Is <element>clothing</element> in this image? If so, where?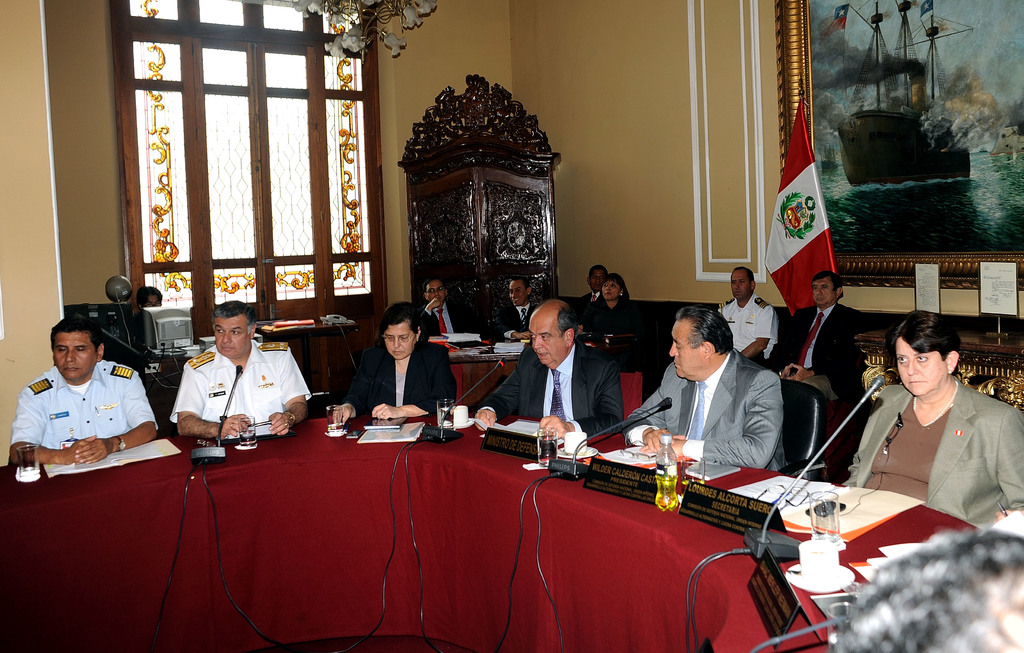
Yes, at [left=625, top=347, right=786, bottom=471].
